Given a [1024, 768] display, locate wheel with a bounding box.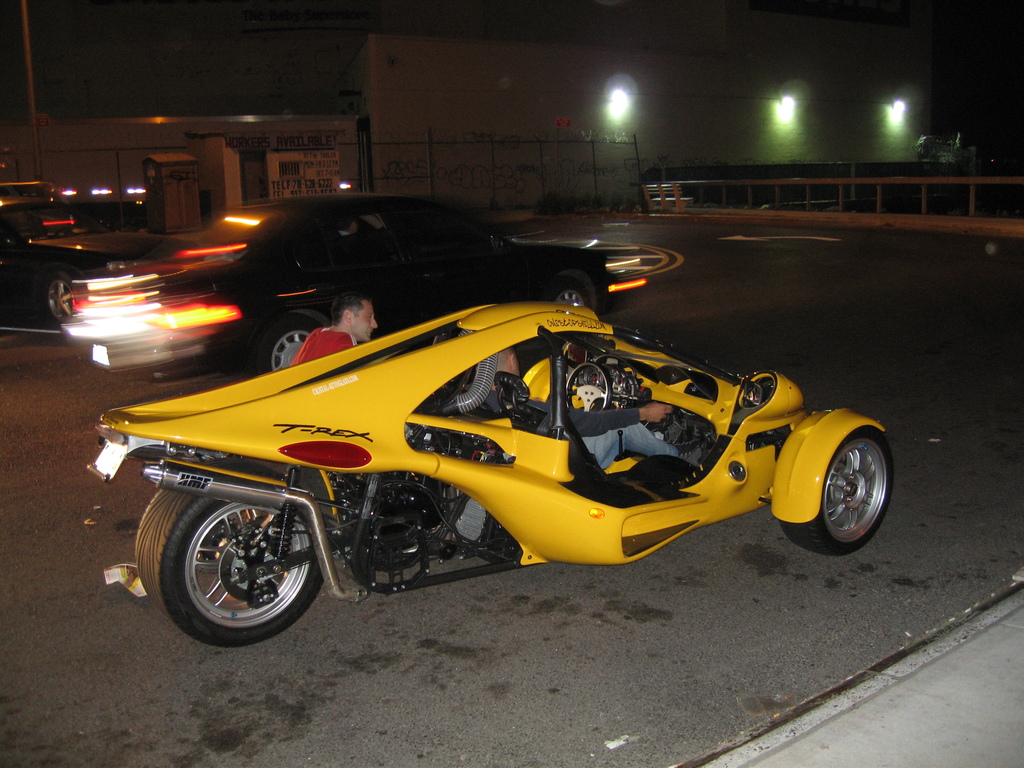
Located: bbox=[155, 493, 314, 637].
